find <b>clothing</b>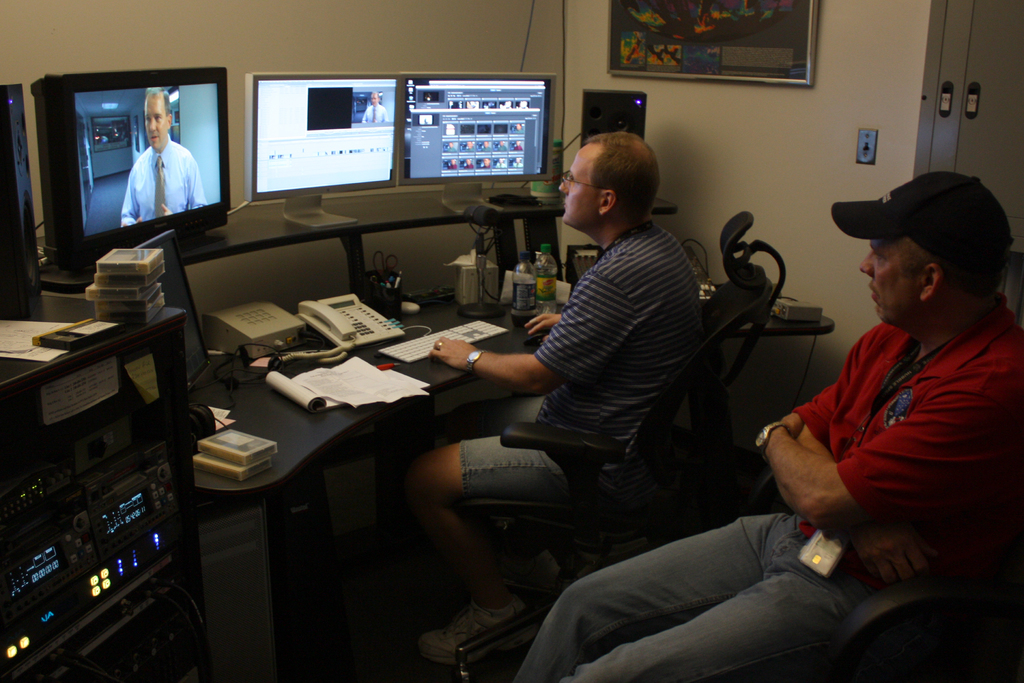
x1=118, y1=133, x2=205, y2=229
